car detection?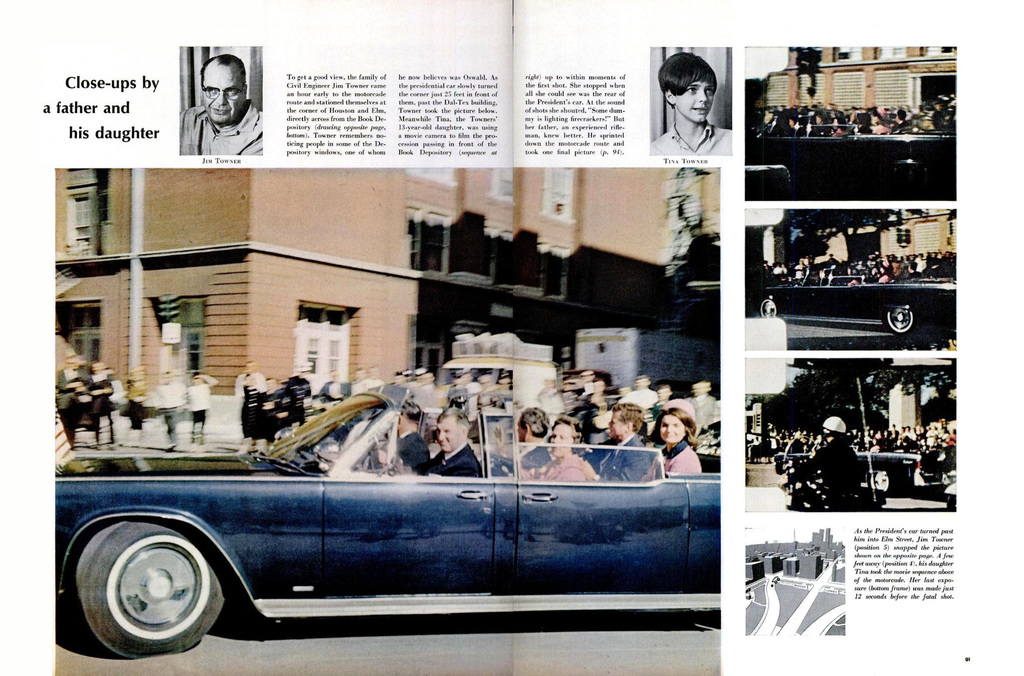
left=744, top=106, right=956, bottom=198
